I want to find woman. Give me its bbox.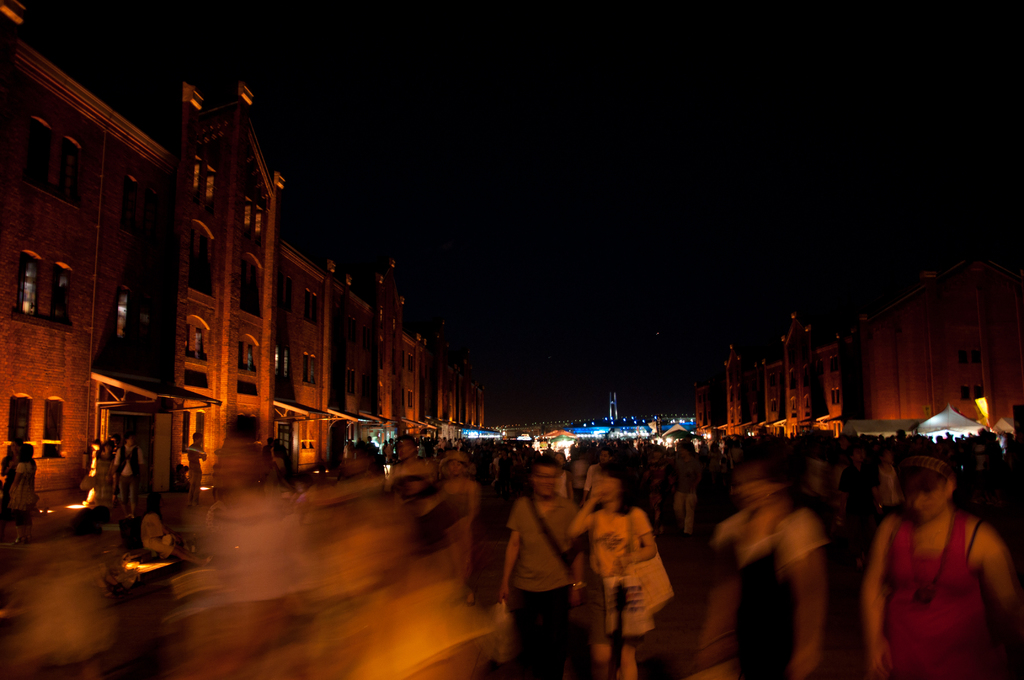
<bbox>424, 444, 489, 593</bbox>.
